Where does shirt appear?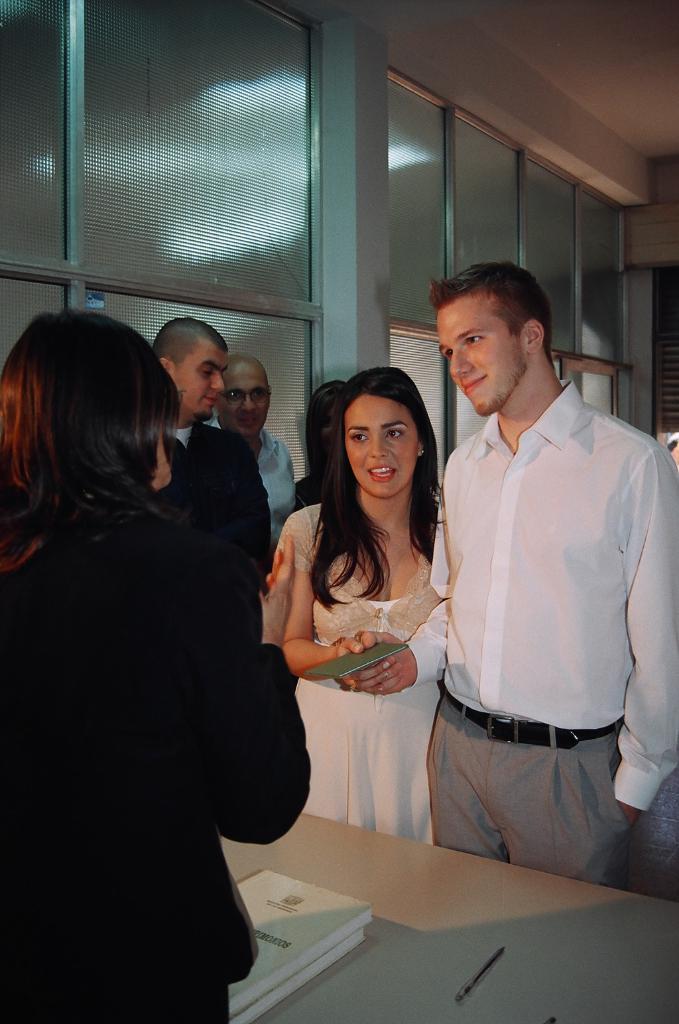
Appears at box(403, 375, 678, 813).
